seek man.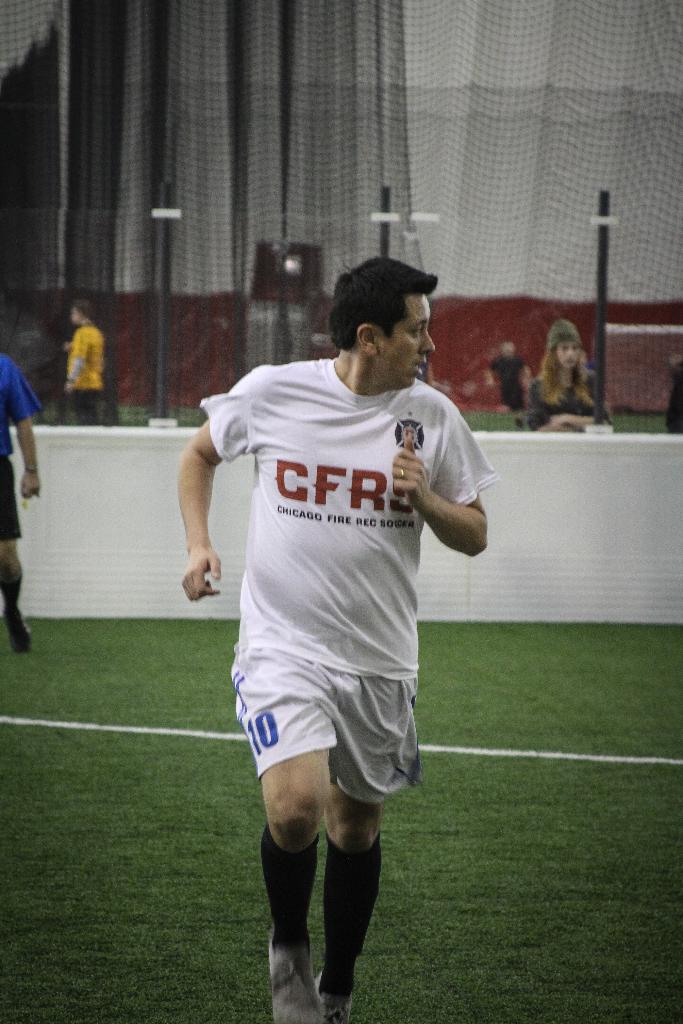
Rect(189, 250, 482, 1014).
